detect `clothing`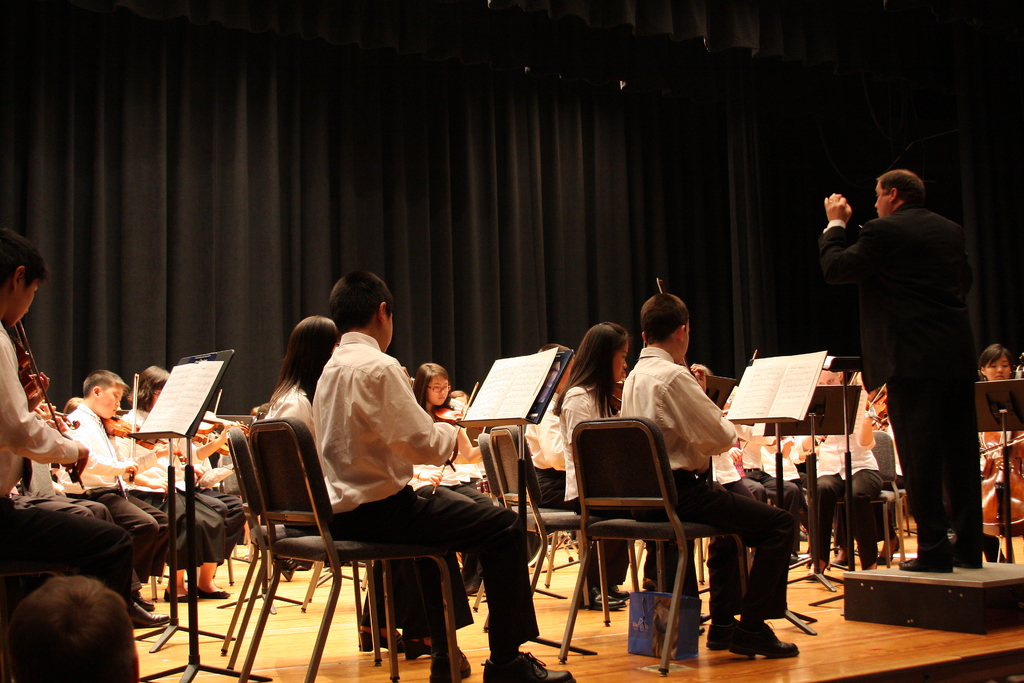
detection(615, 338, 801, 623)
